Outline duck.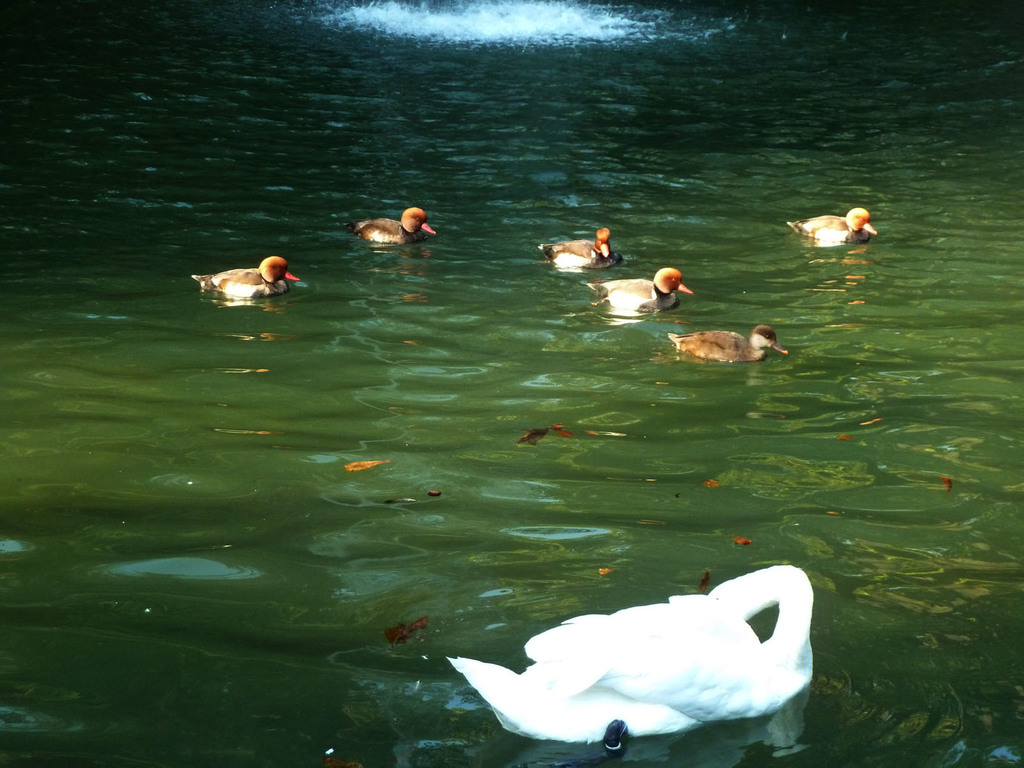
Outline: box(782, 204, 885, 248).
